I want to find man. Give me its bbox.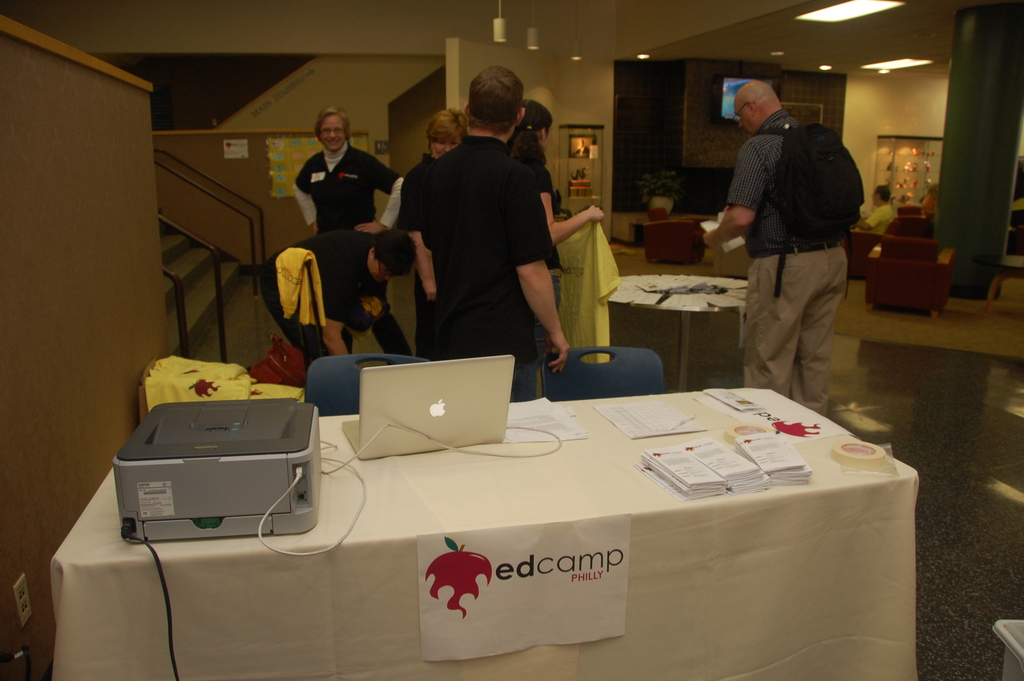
rect(400, 70, 576, 398).
